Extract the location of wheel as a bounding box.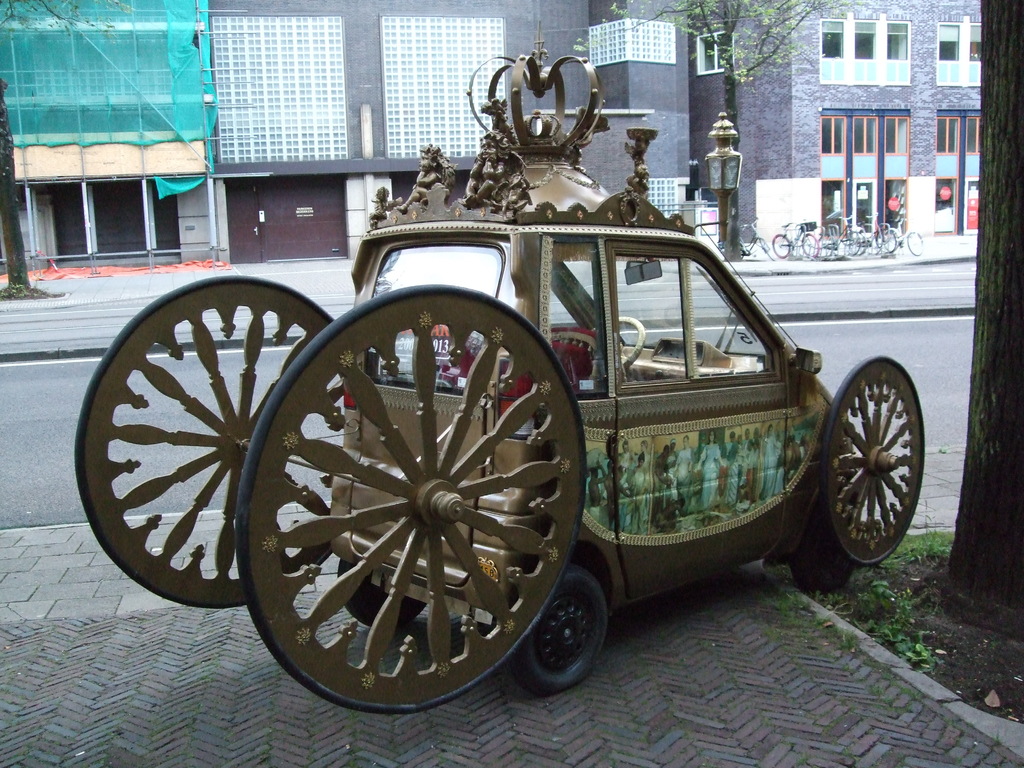
detection(874, 228, 894, 250).
